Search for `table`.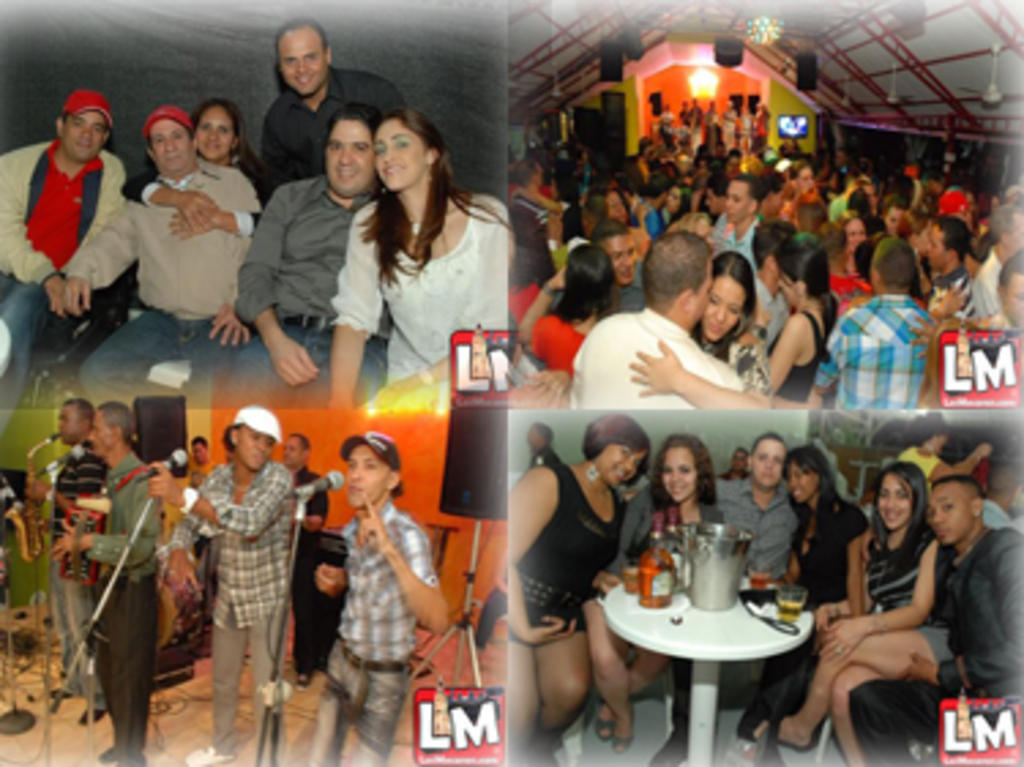
Found at box(601, 554, 838, 756).
